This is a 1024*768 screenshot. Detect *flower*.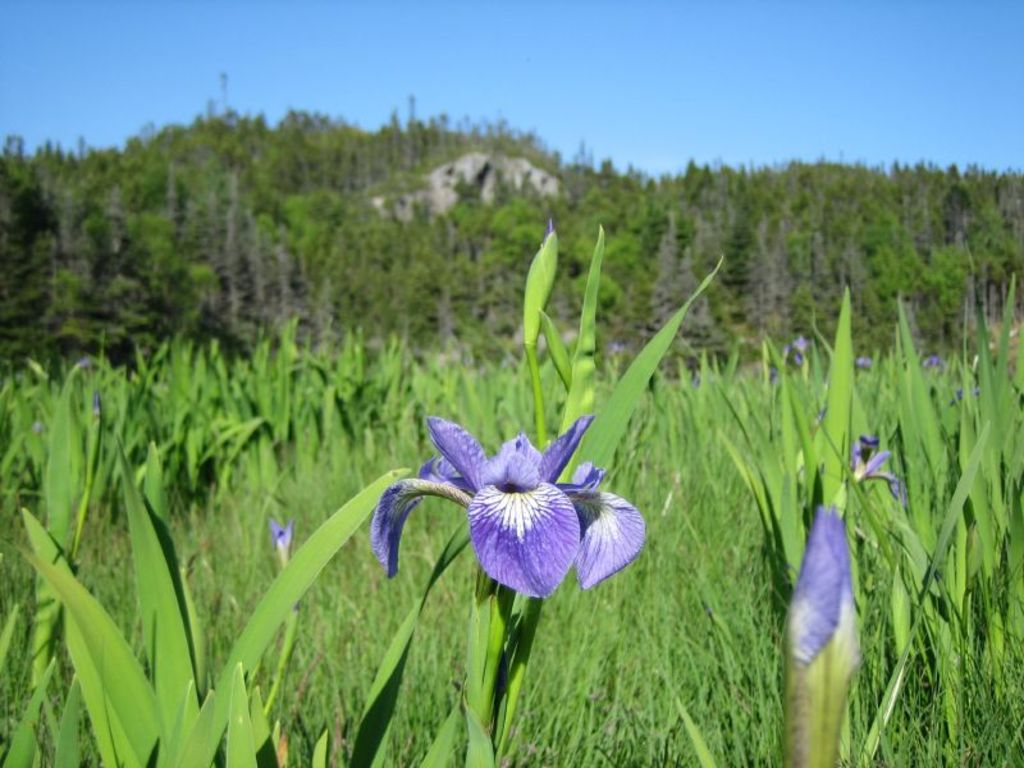
Rect(266, 515, 306, 571).
